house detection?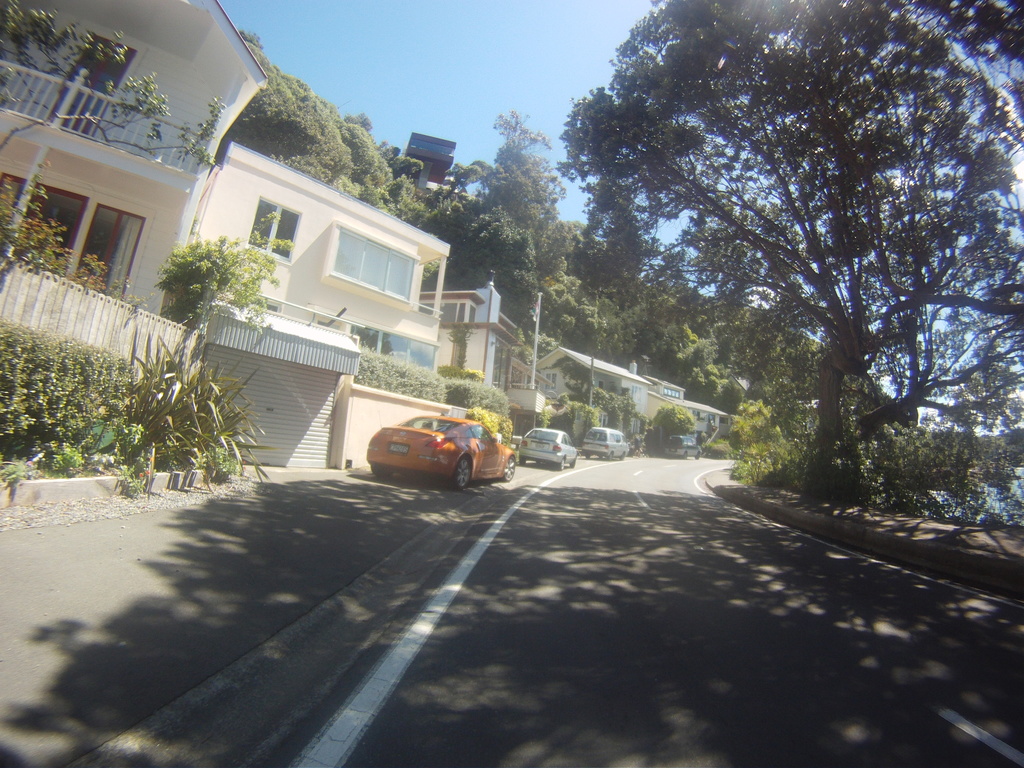
x1=420 y1=261 x2=538 y2=392
